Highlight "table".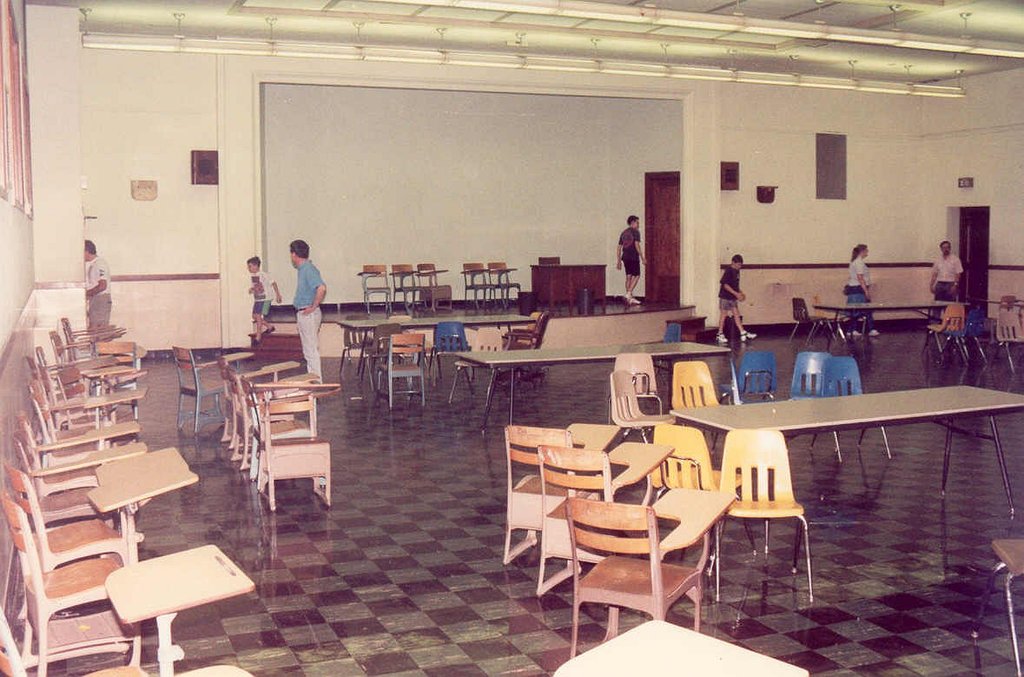
Highlighted region: 554 617 805 676.
